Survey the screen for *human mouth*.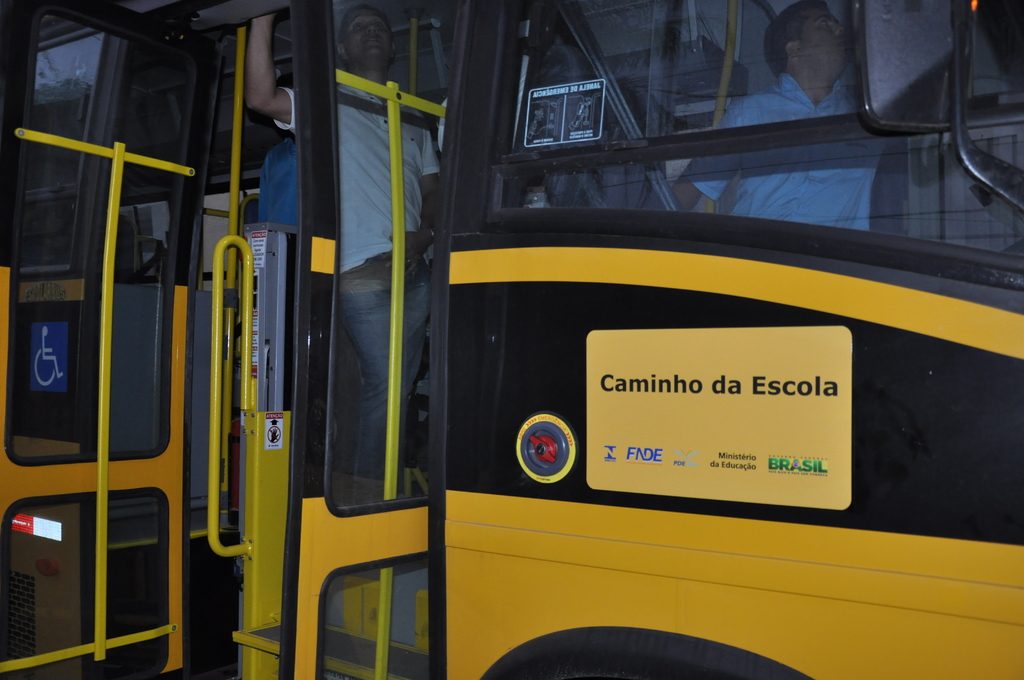
Survey found: <region>363, 34, 383, 43</region>.
